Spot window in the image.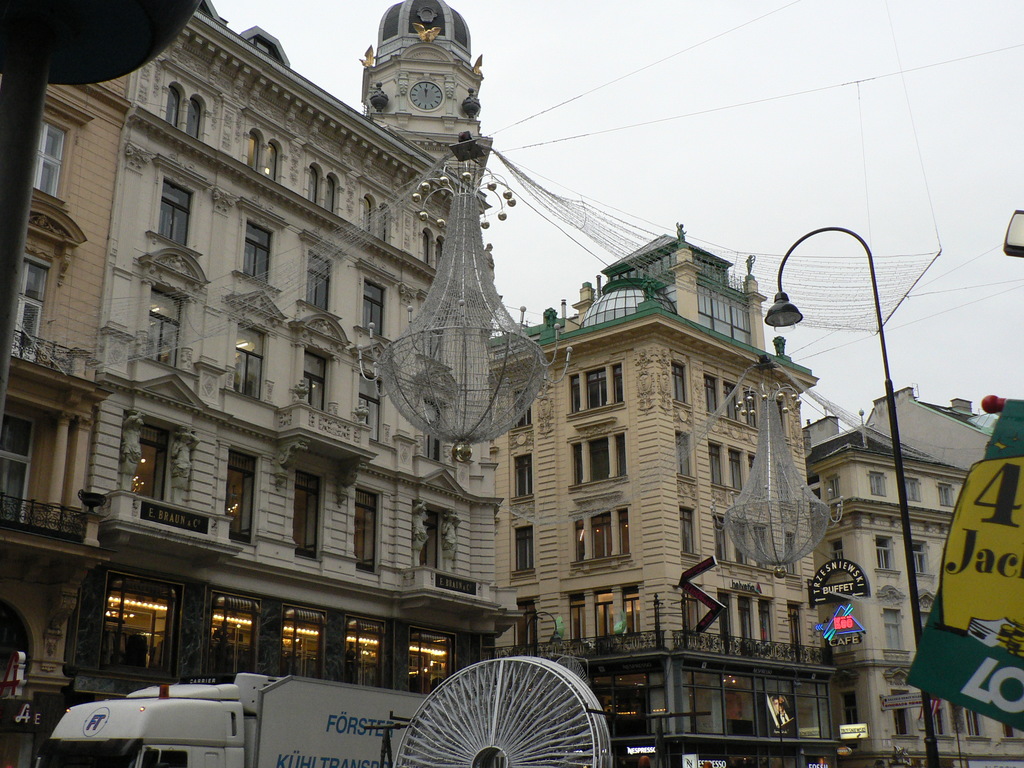
window found at 296 252 340 320.
